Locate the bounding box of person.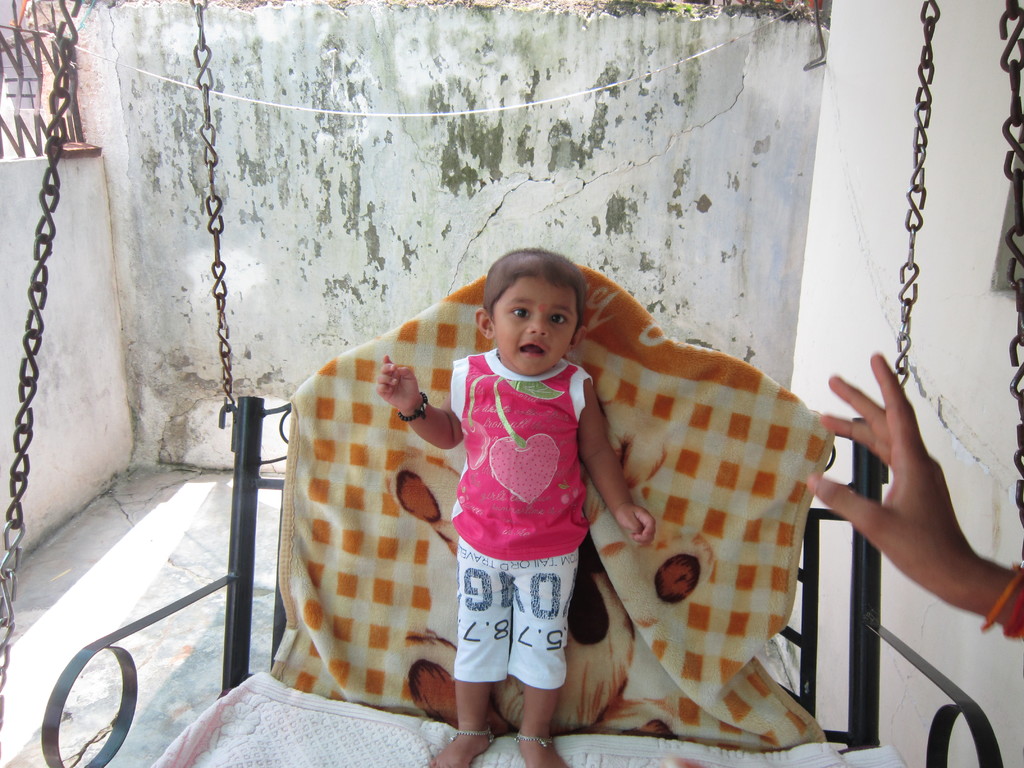
Bounding box: rect(381, 241, 633, 746).
